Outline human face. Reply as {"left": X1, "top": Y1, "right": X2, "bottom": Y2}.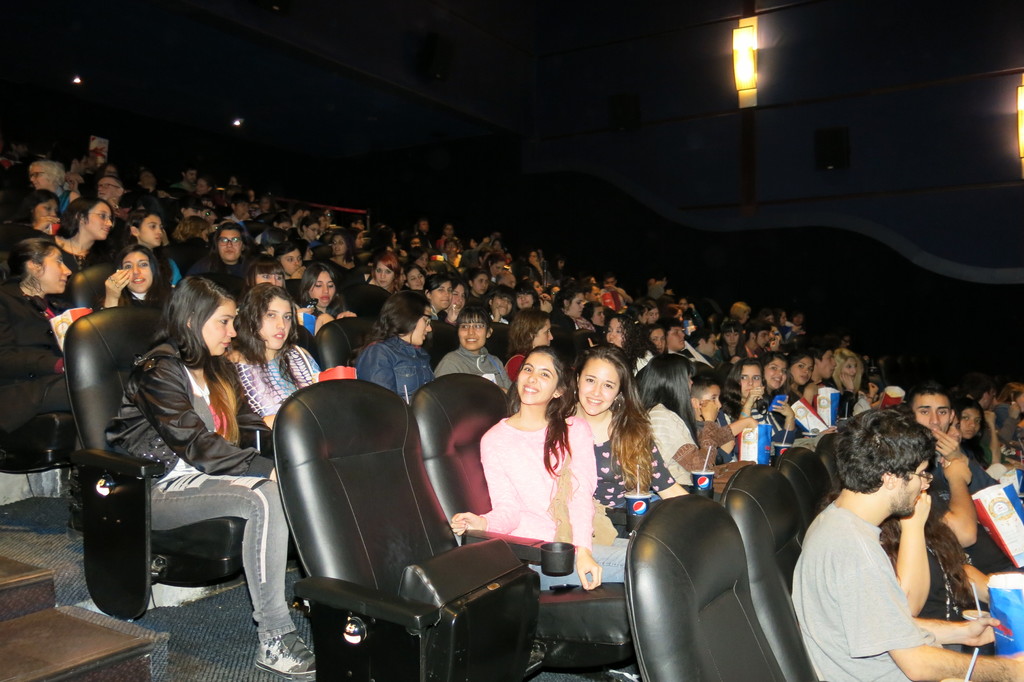
{"left": 513, "top": 291, "right": 538, "bottom": 309}.
